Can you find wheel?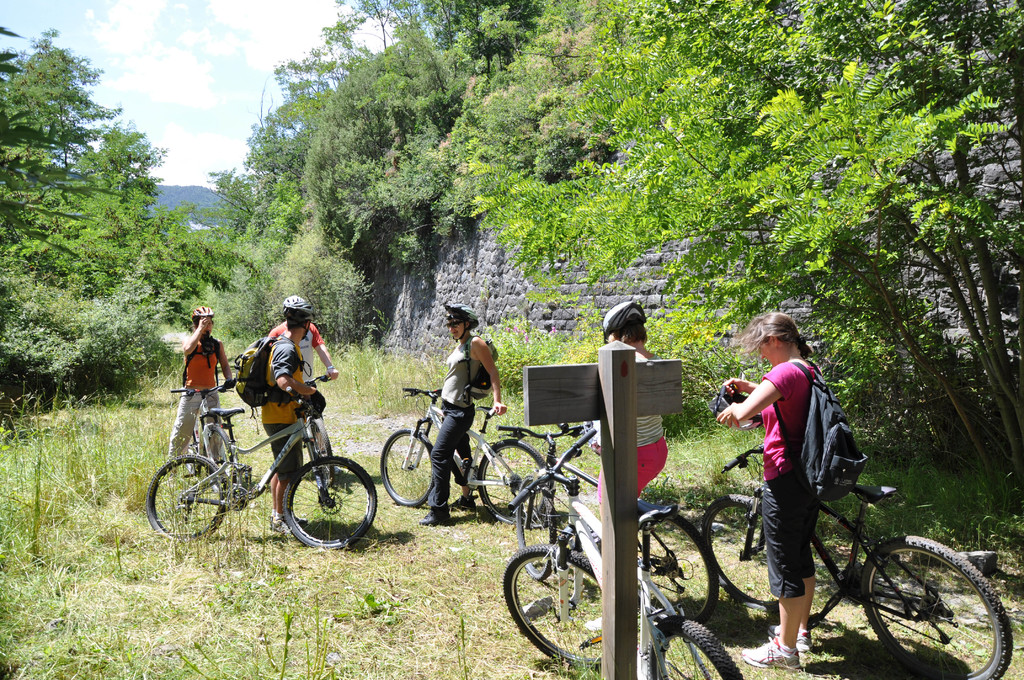
Yes, bounding box: <bbox>705, 493, 778, 611</bbox>.
